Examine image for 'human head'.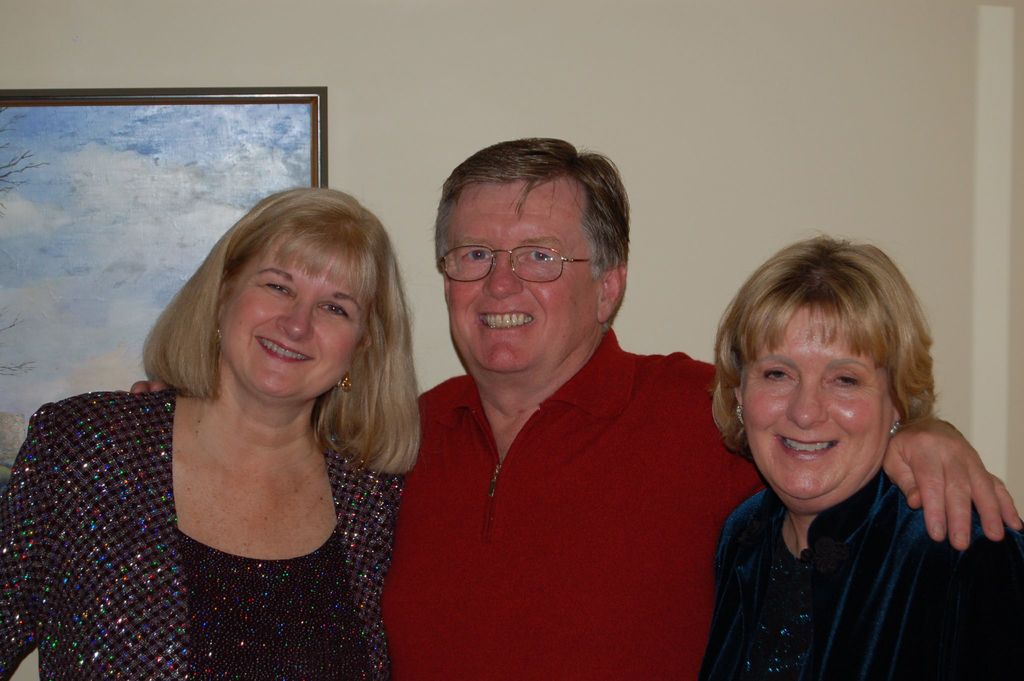
Examination result: 705:238:948:514.
